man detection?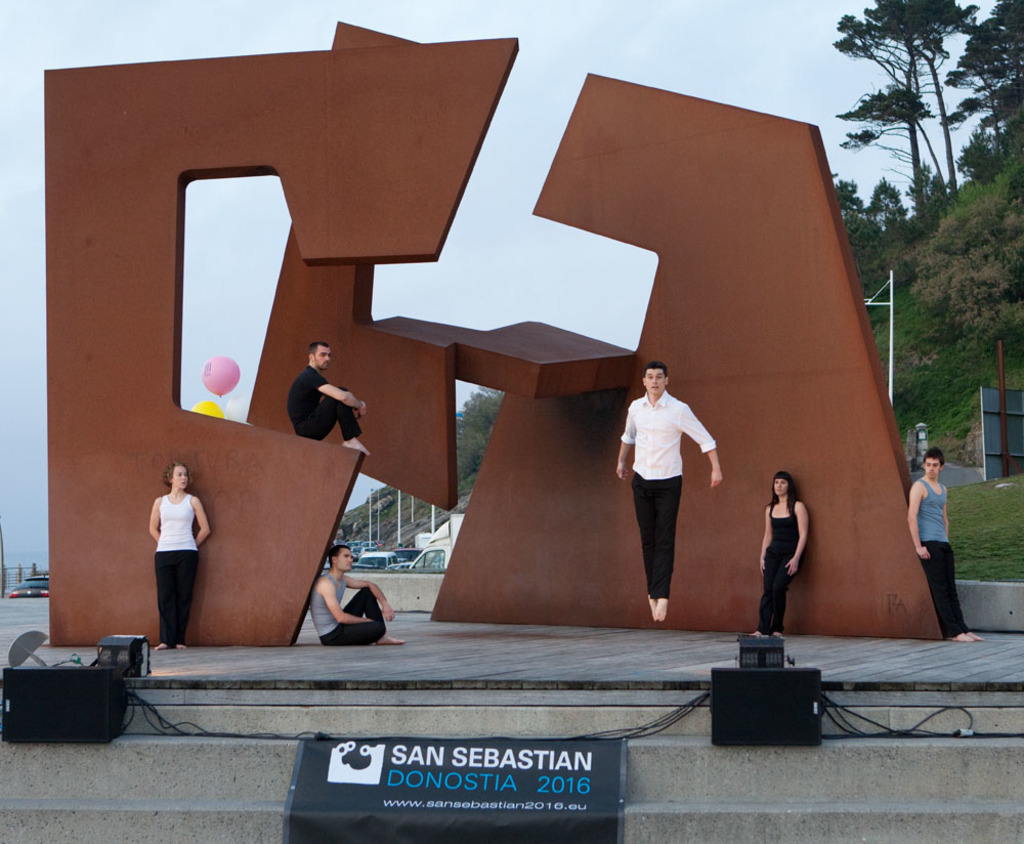
box(308, 540, 402, 647)
